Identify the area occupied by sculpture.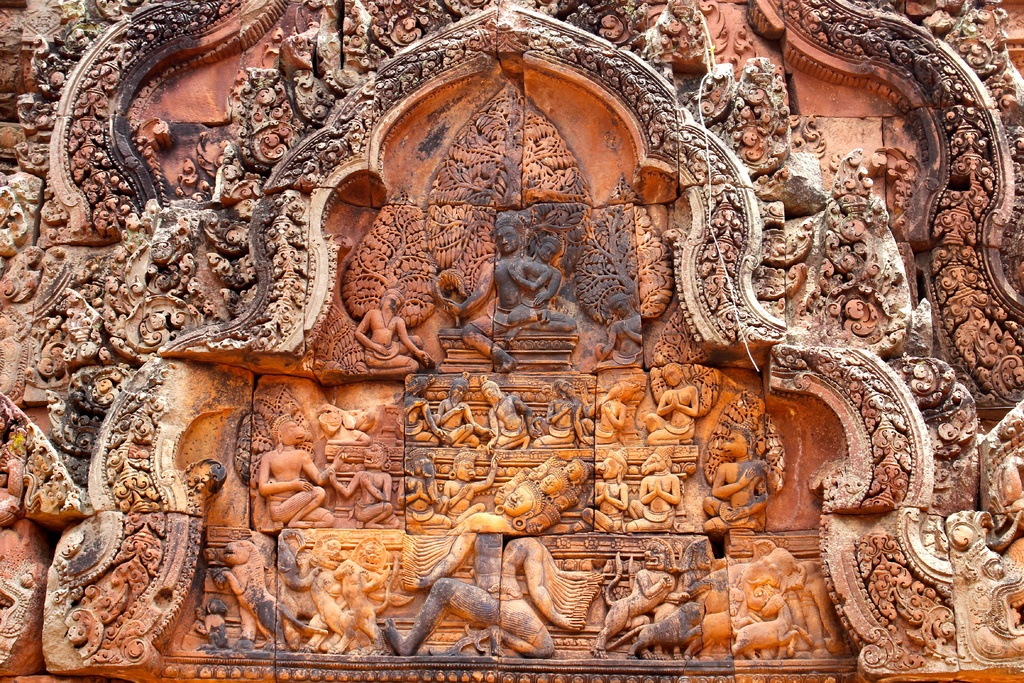
Area: pyautogui.locateOnScreen(275, 536, 368, 649).
